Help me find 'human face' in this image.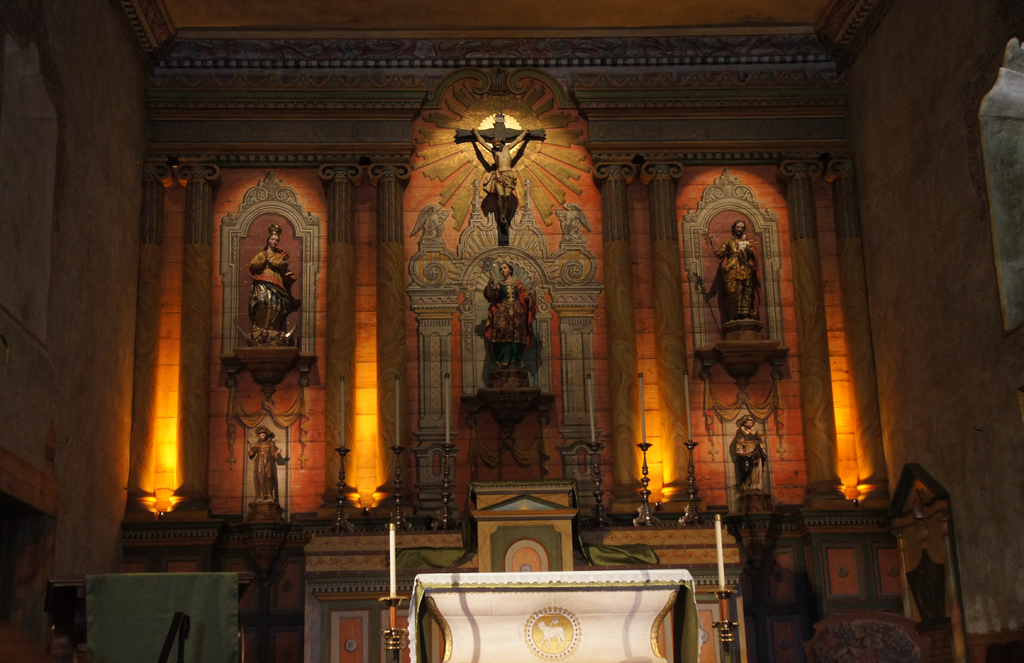
Found it: select_region(735, 222, 743, 235).
